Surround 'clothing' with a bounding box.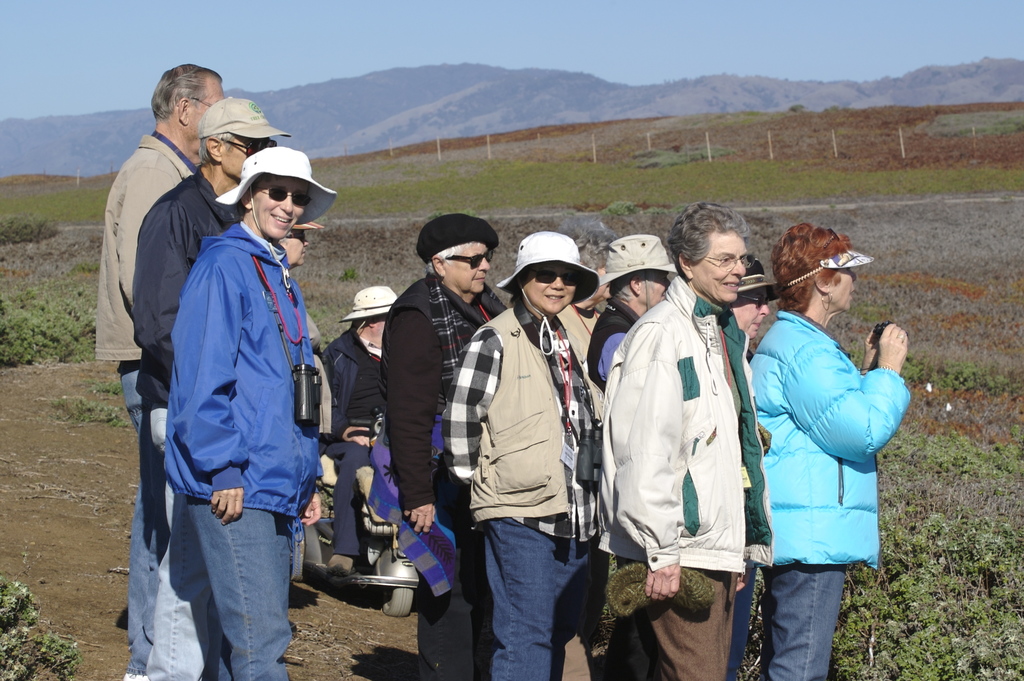
86:129:191:676.
